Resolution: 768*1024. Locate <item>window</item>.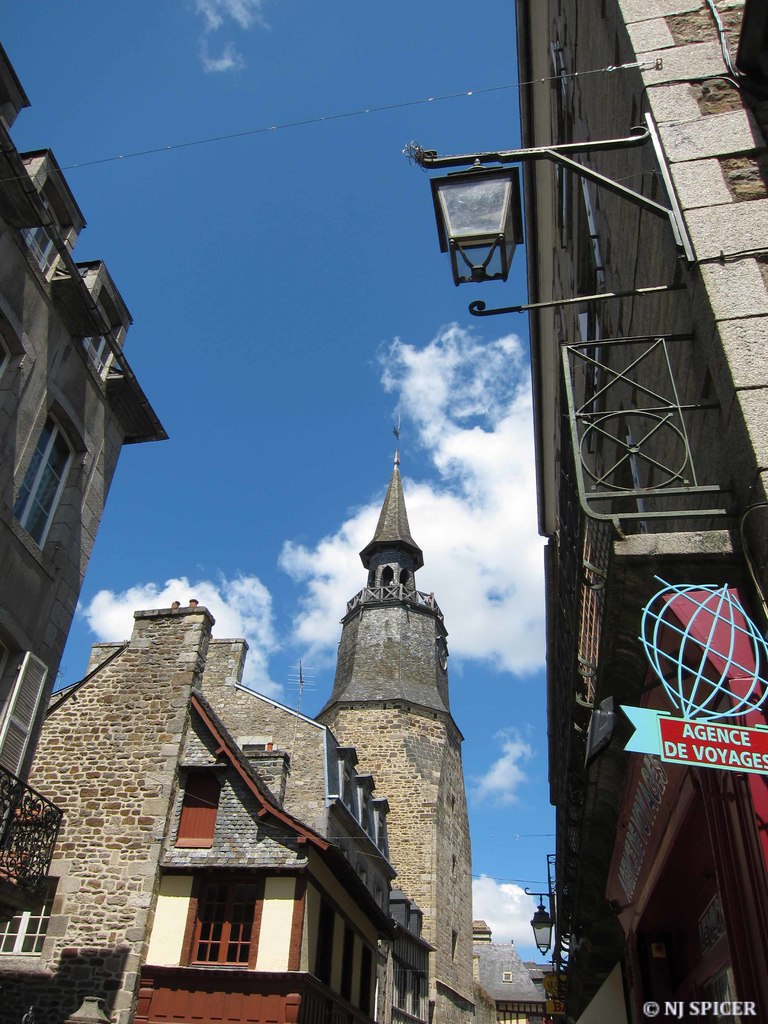
[13,397,83,547].
